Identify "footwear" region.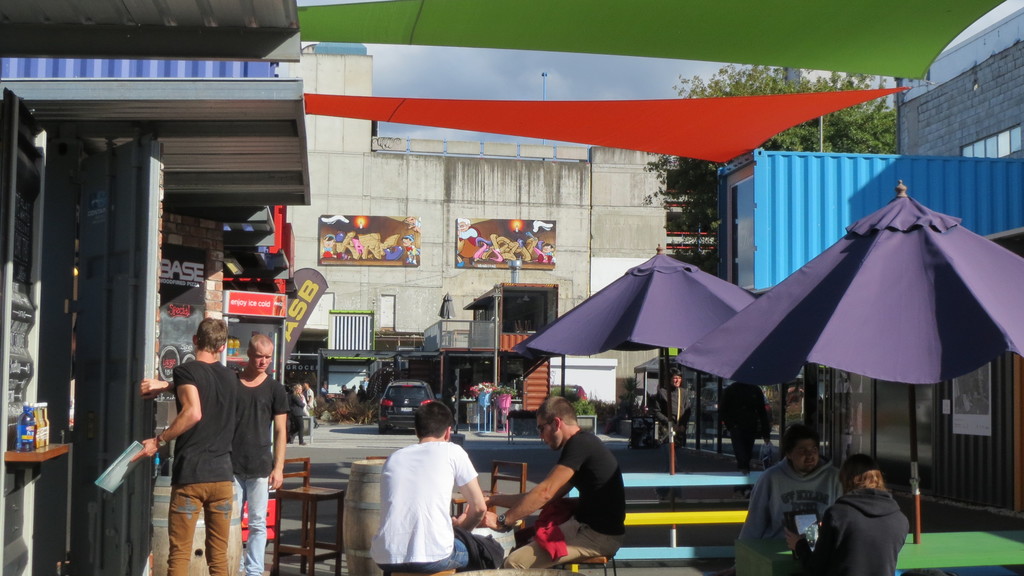
Region: 744:490:751:497.
